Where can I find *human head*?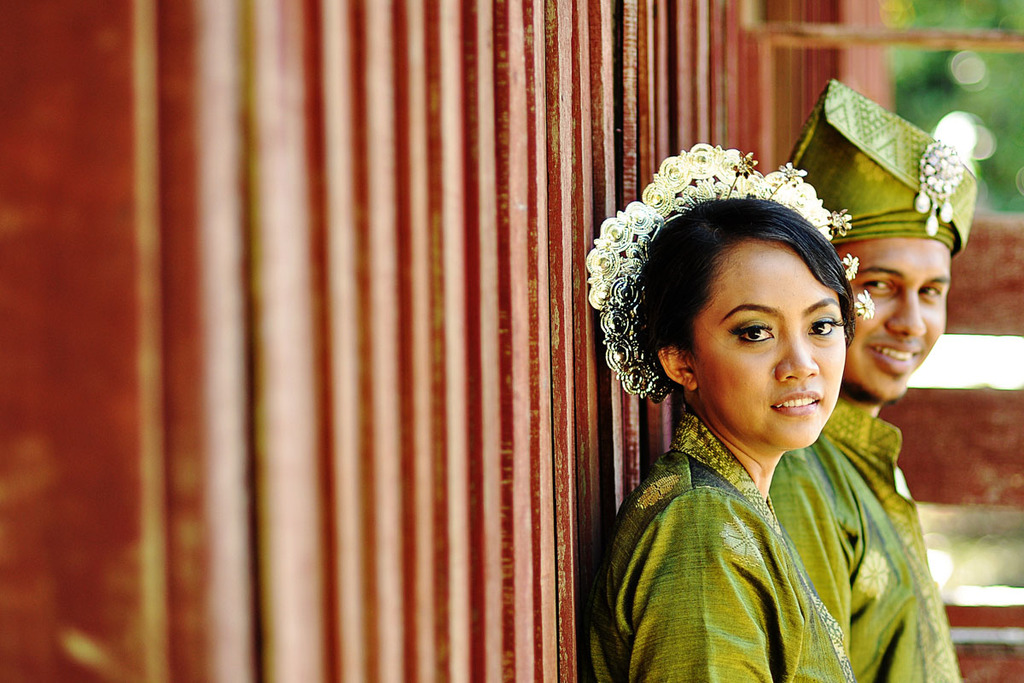
You can find it at box=[595, 154, 888, 445].
